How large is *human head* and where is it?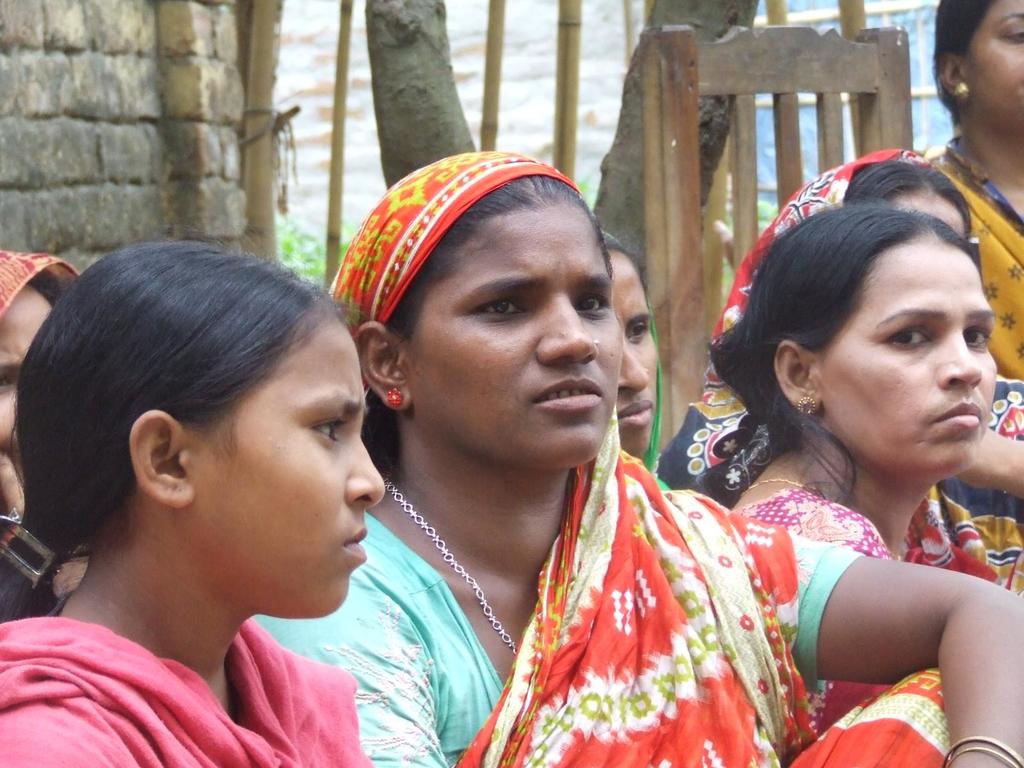
Bounding box: box(0, 248, 71, 460).
